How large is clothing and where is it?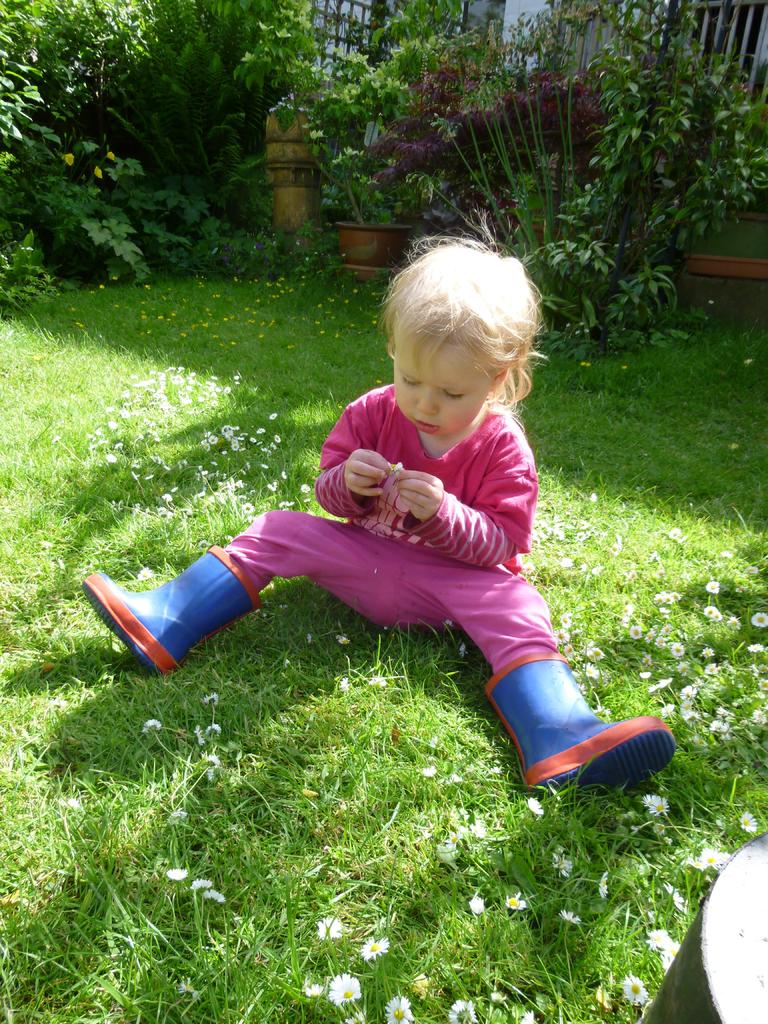
Bounding box: <region>231, 301, 591, 671</region>.
